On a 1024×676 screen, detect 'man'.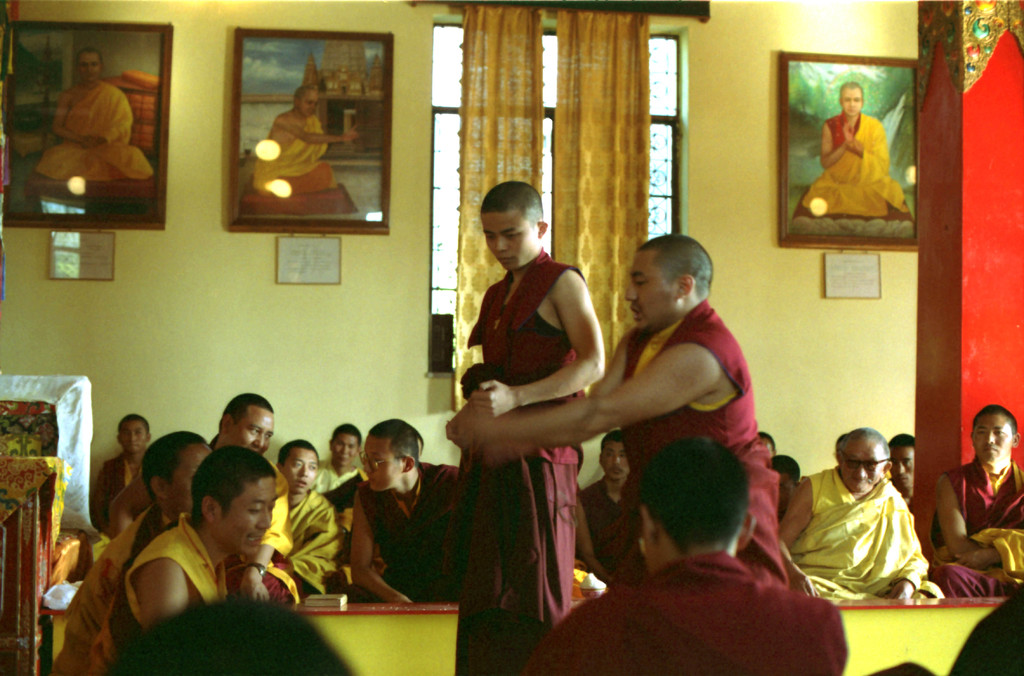
<region>941, 404, 1023, 595</region>.
